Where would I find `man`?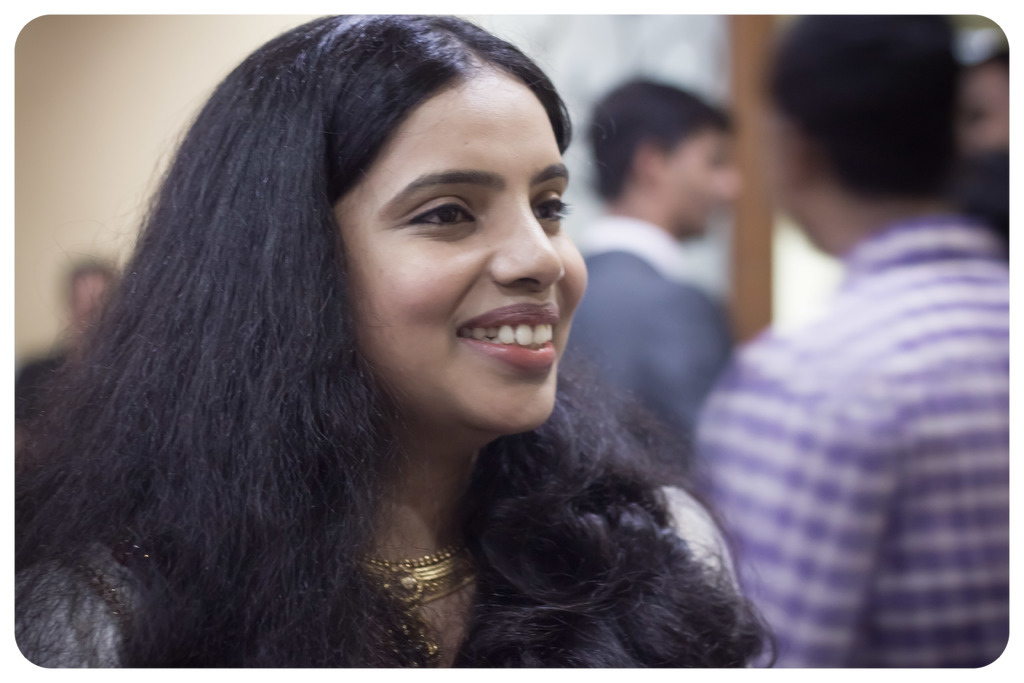
At bbox(553, 76, 751, 461).
